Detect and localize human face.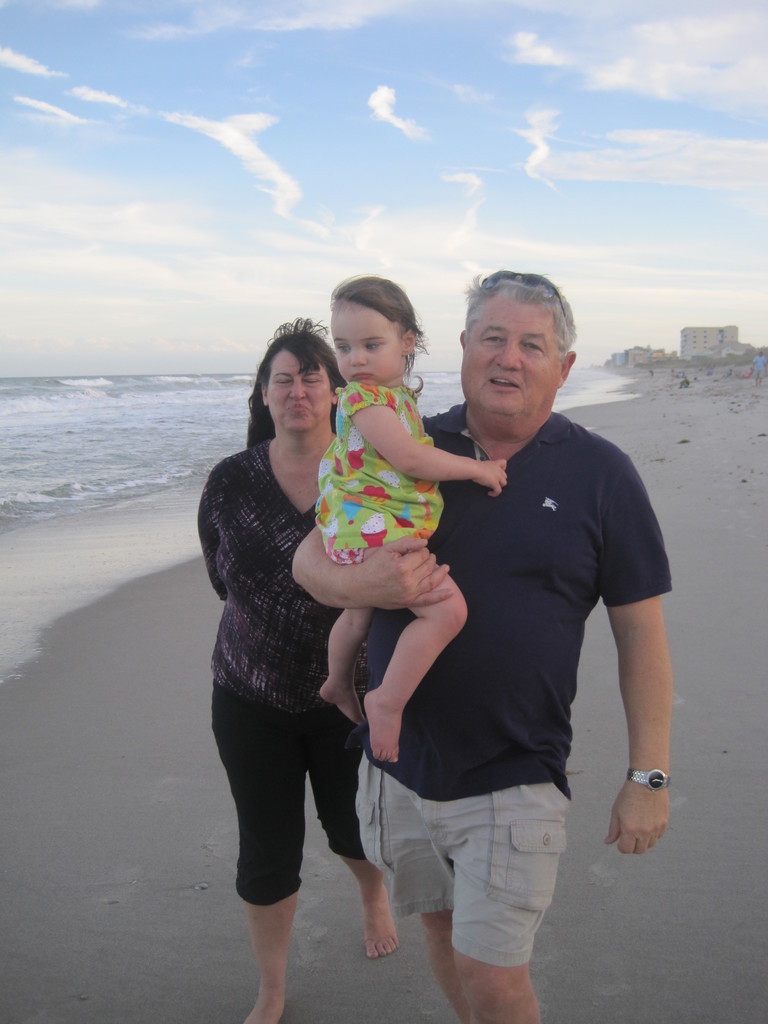
Localized at (x1=331, y1=298, x2=399, y2=384).
